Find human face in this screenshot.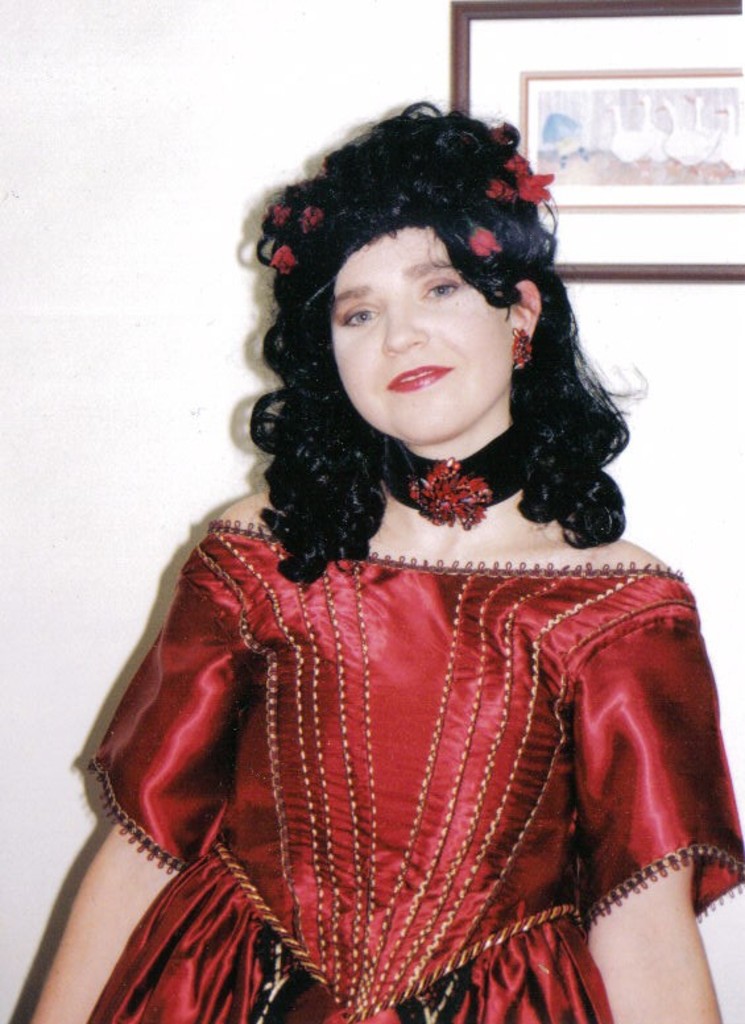
The bounding box for human face is Rect(331, 225, 525, 441).
